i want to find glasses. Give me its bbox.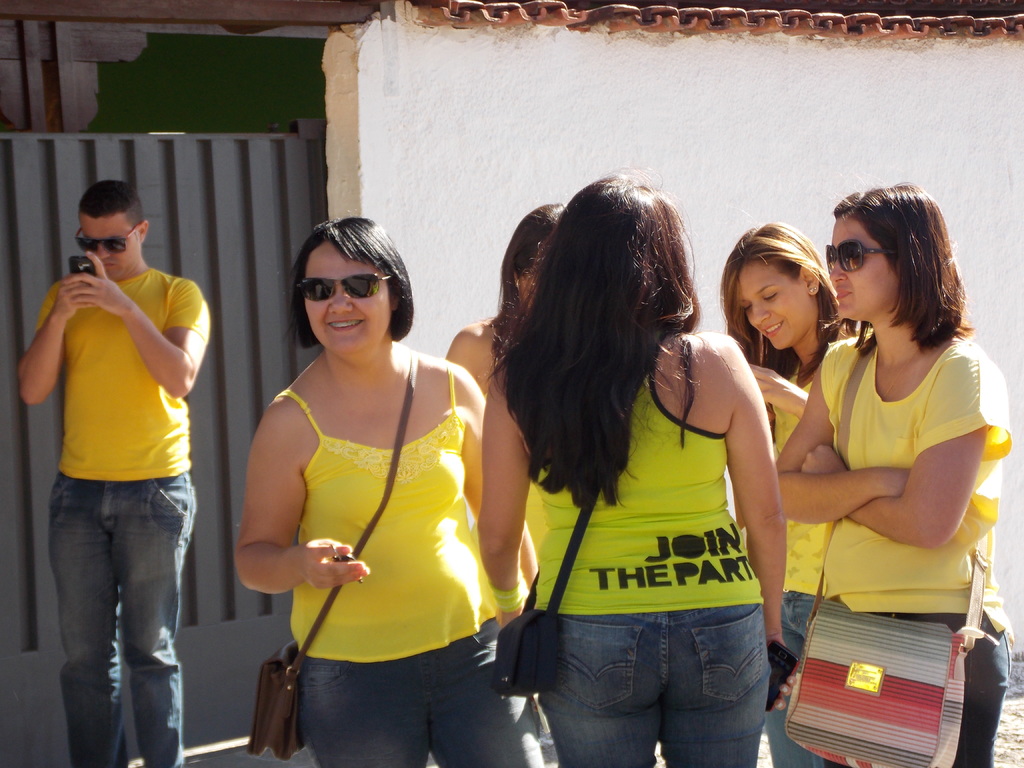
{"left": 70, "top": 220, "right": 139, "bottom": 257}.
